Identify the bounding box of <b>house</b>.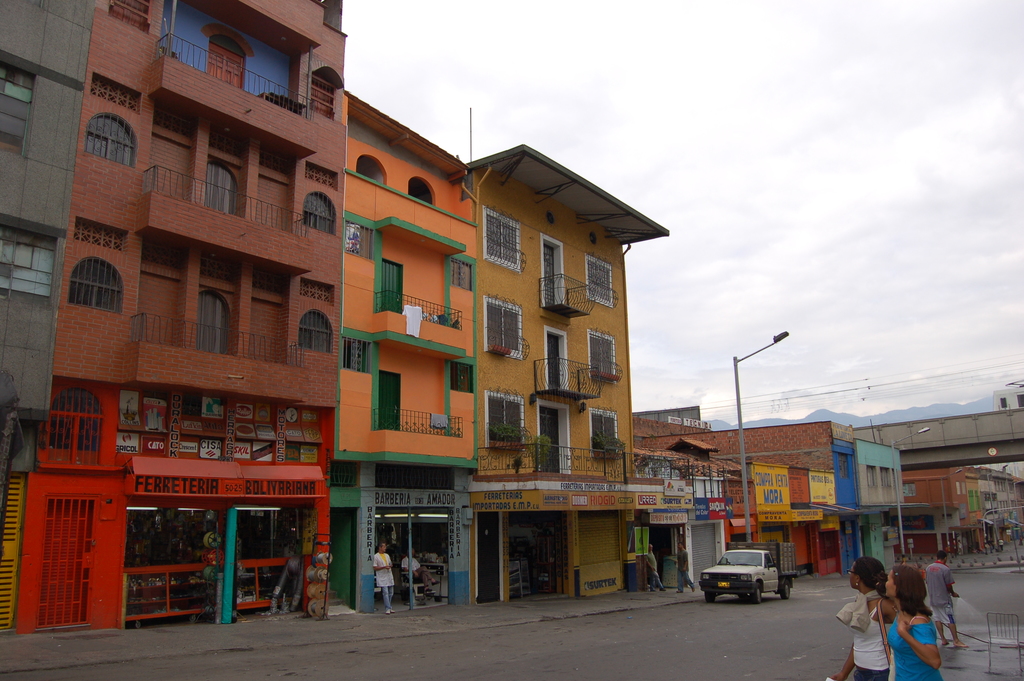
bbox=(13, 0, 350, 630).
